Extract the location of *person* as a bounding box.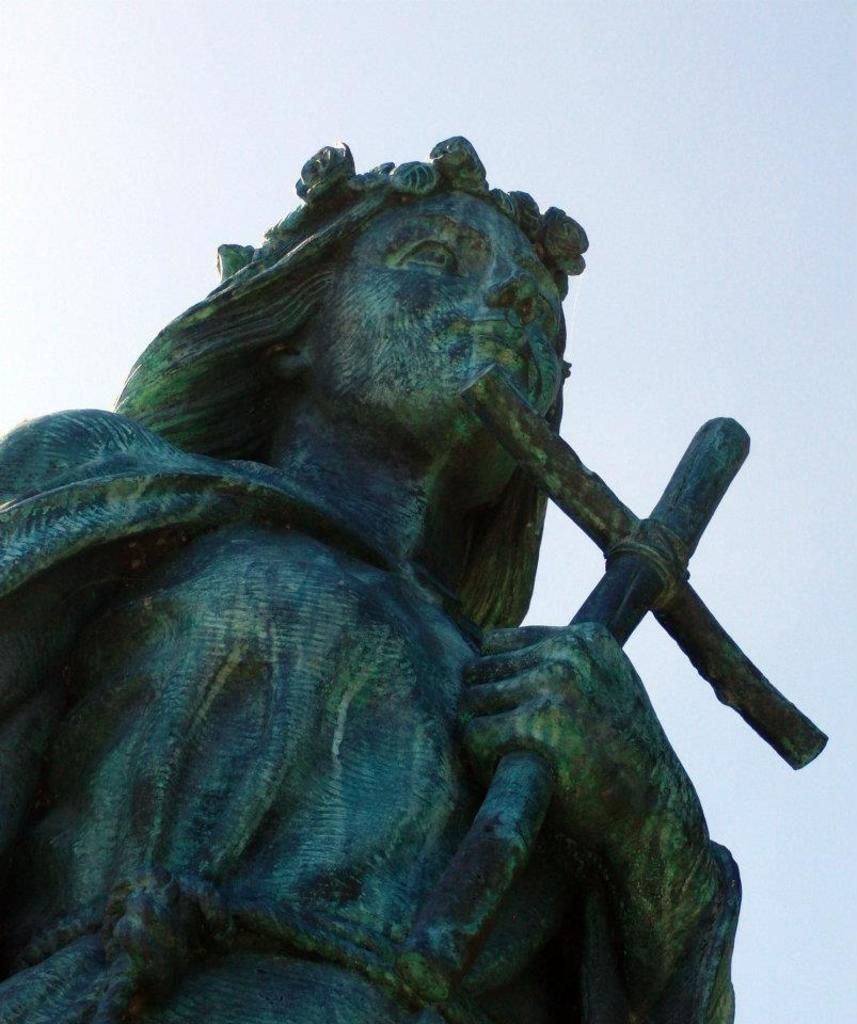
0 128 739 1023.
